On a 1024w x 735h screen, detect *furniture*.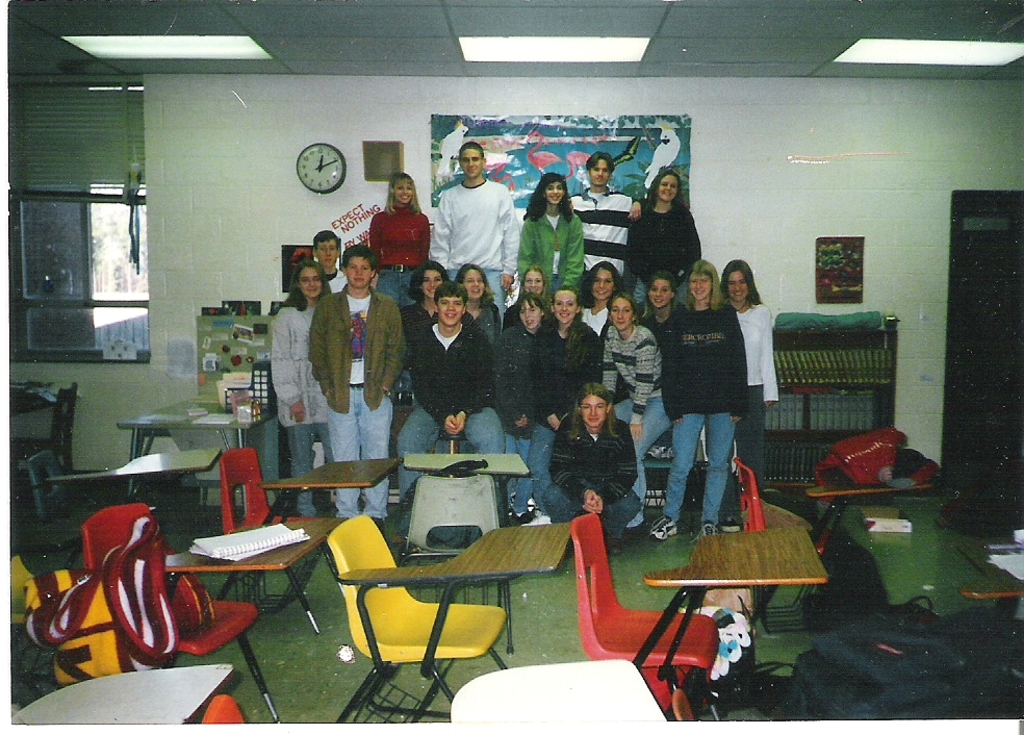
324, 516, 570, 725.
